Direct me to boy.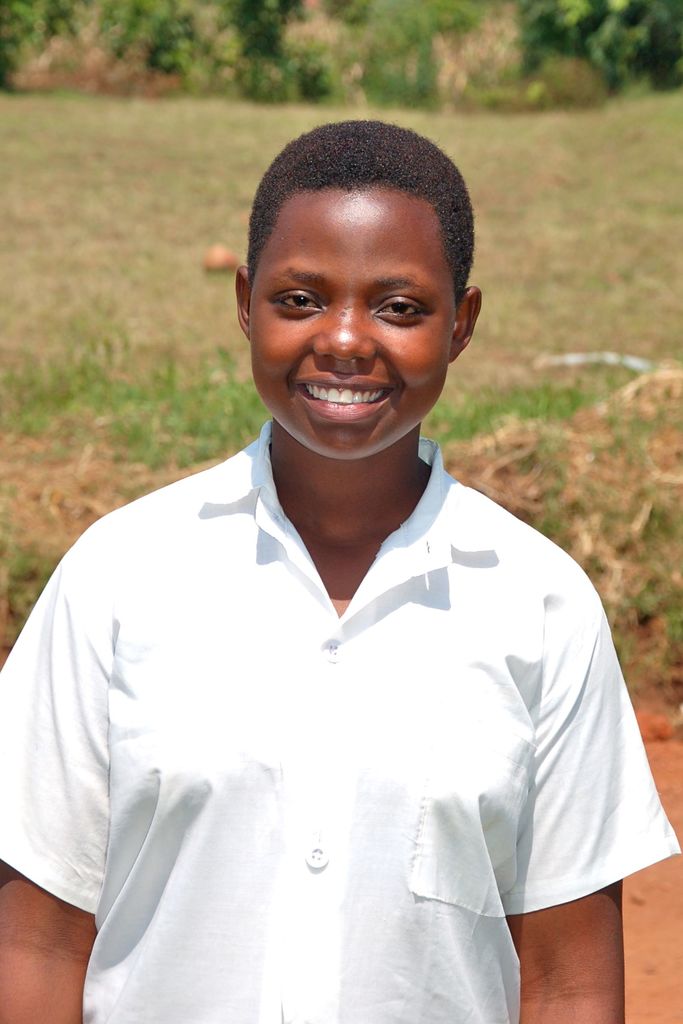
Direction: l=0, t=118, r=682, b=1020.
